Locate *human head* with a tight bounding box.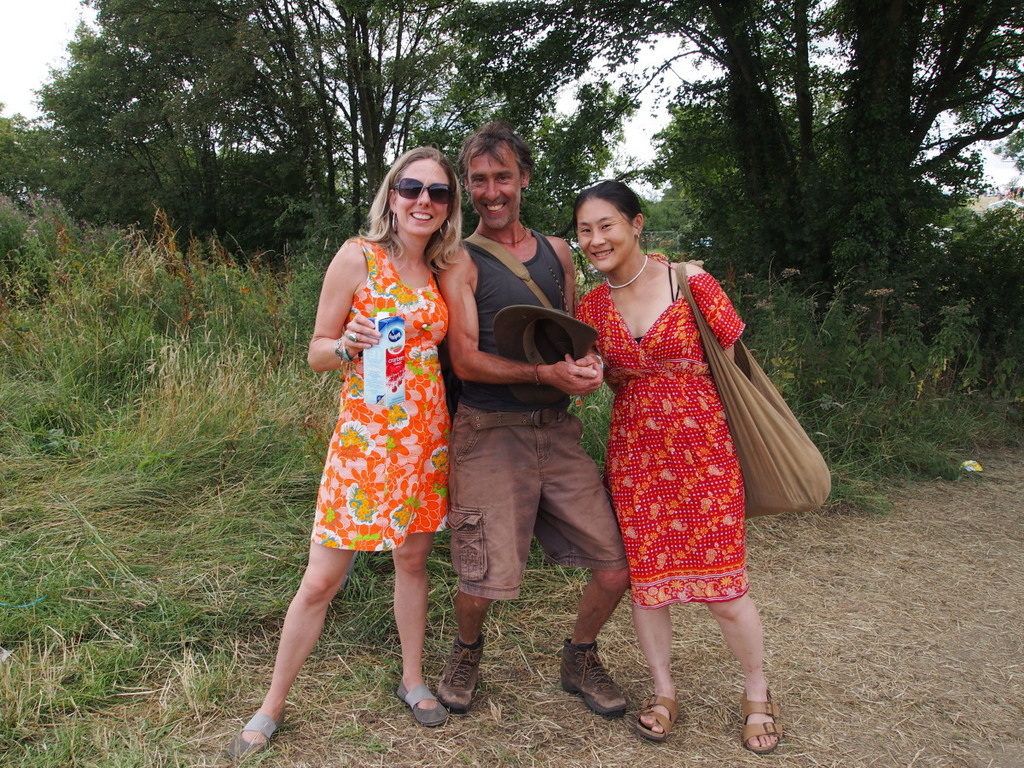
381/144/463/238.
